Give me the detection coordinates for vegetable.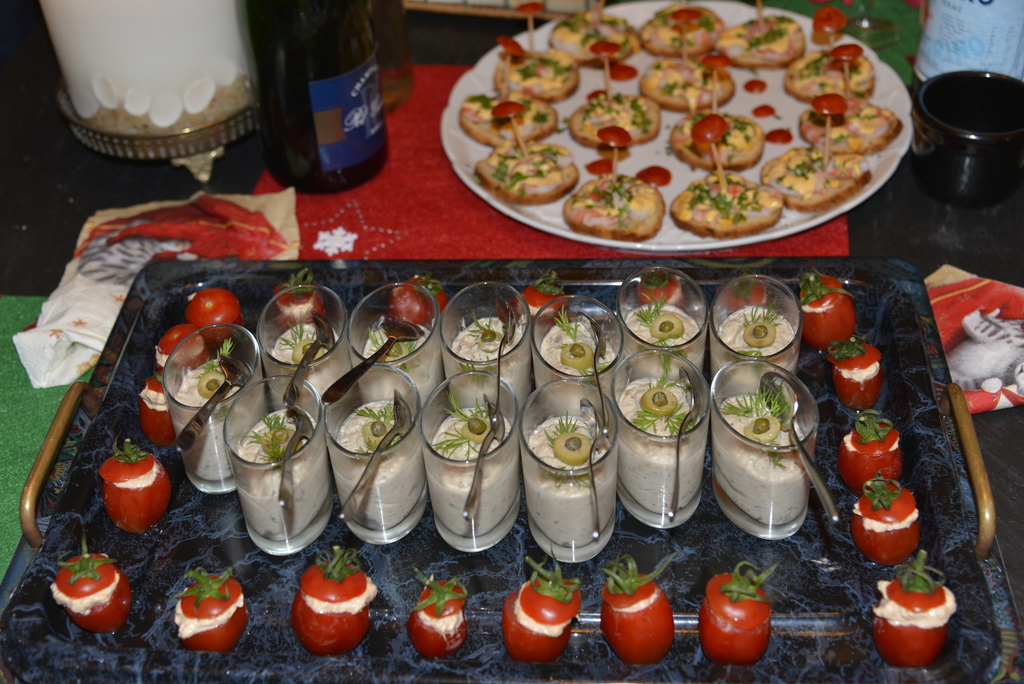
[545, 432, 556, 452].
